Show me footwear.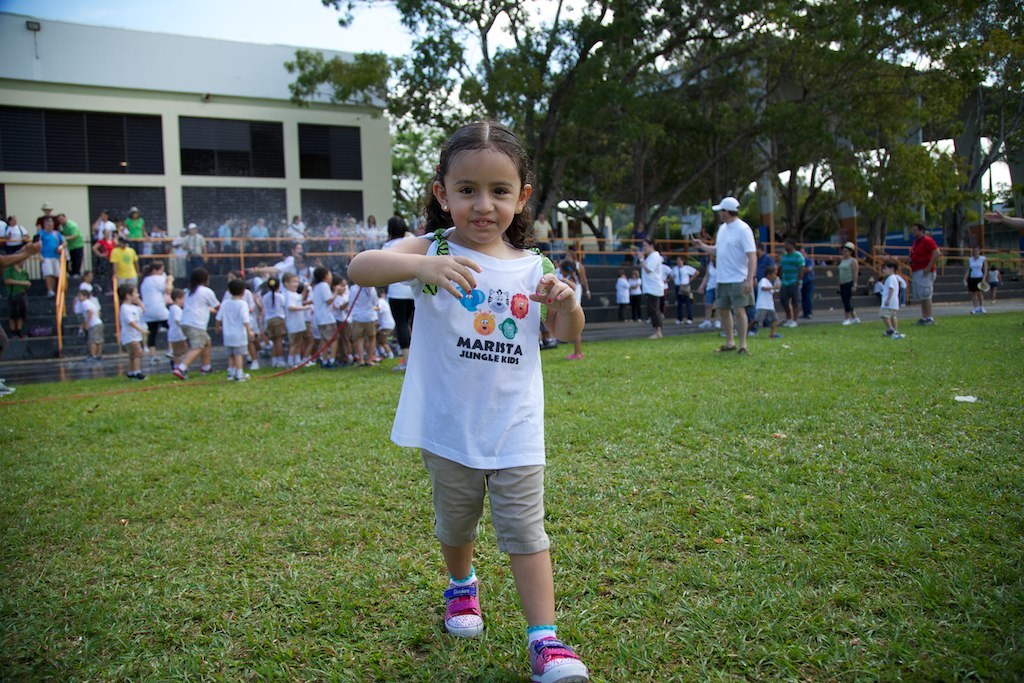
footwear is here: [851, 319, 859, 326].
